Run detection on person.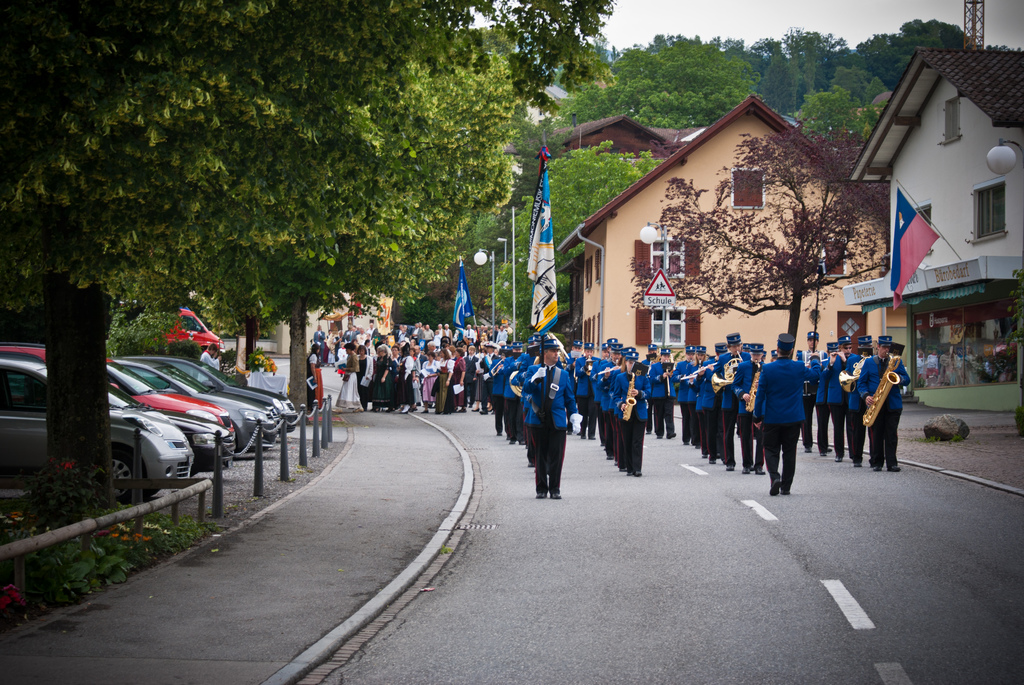
Result: crop(198, 341, 227, 390).
